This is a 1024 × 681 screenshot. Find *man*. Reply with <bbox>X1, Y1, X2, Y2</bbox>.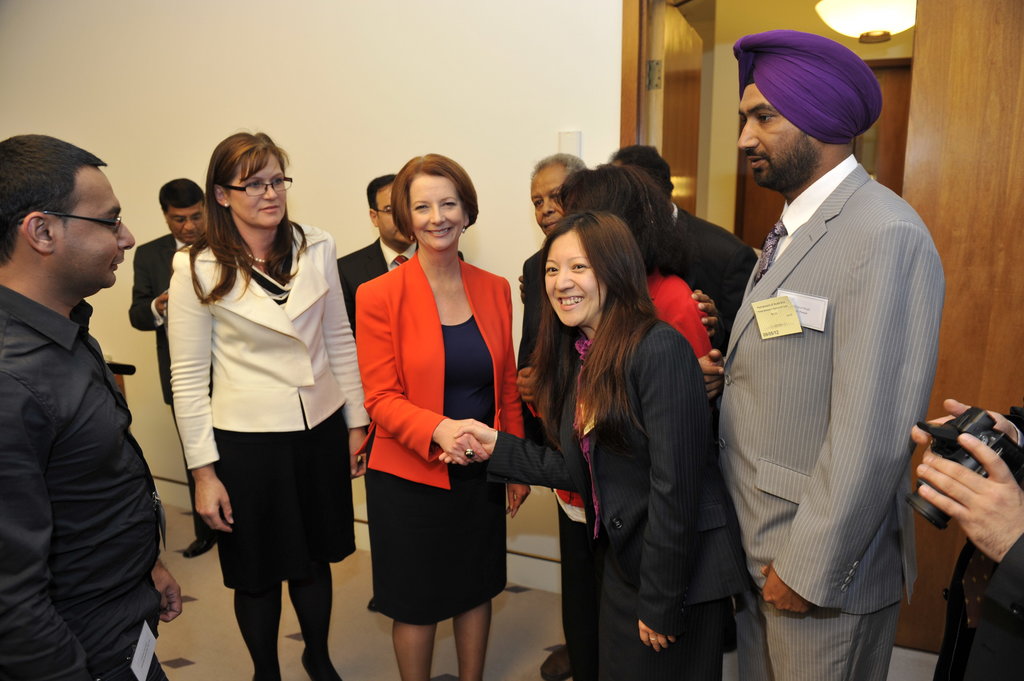
<bbox>711, 27, 947, 680</bbox>.
